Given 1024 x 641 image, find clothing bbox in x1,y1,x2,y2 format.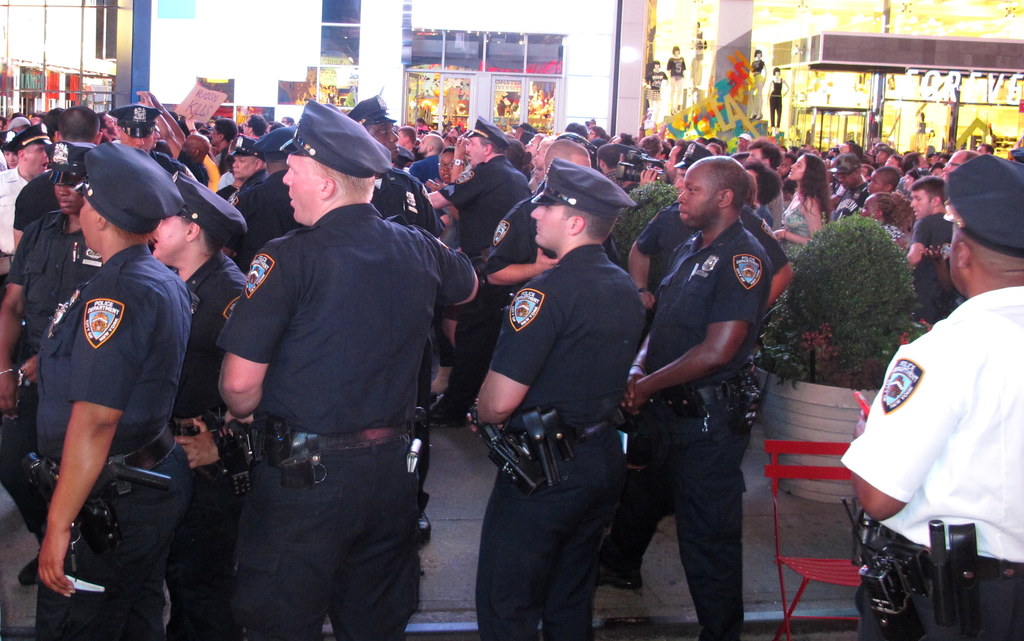
474,426,626,640.
